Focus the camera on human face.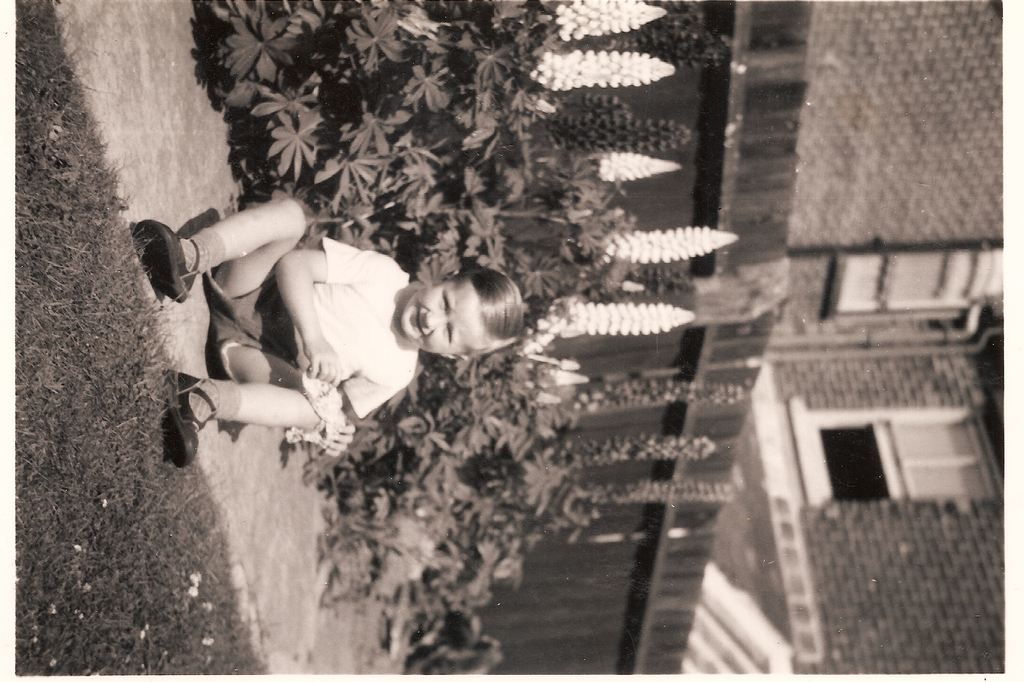
Focus region: pyautogui.locateOnScreen(402, 272, 490, 362).
